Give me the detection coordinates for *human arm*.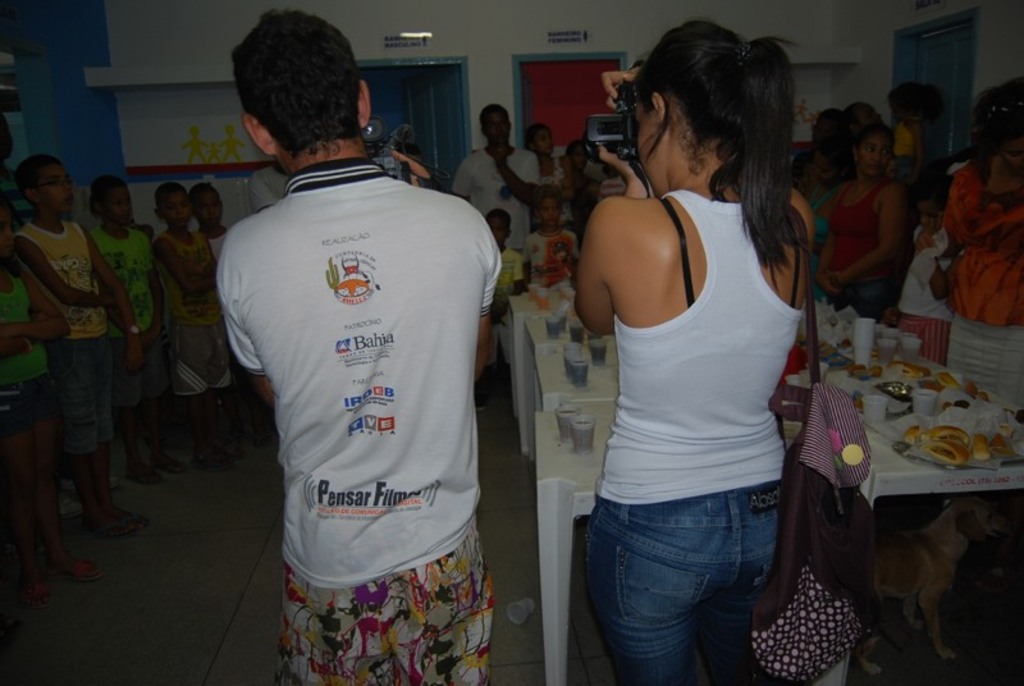
locate(490, 141, 541, 209).
